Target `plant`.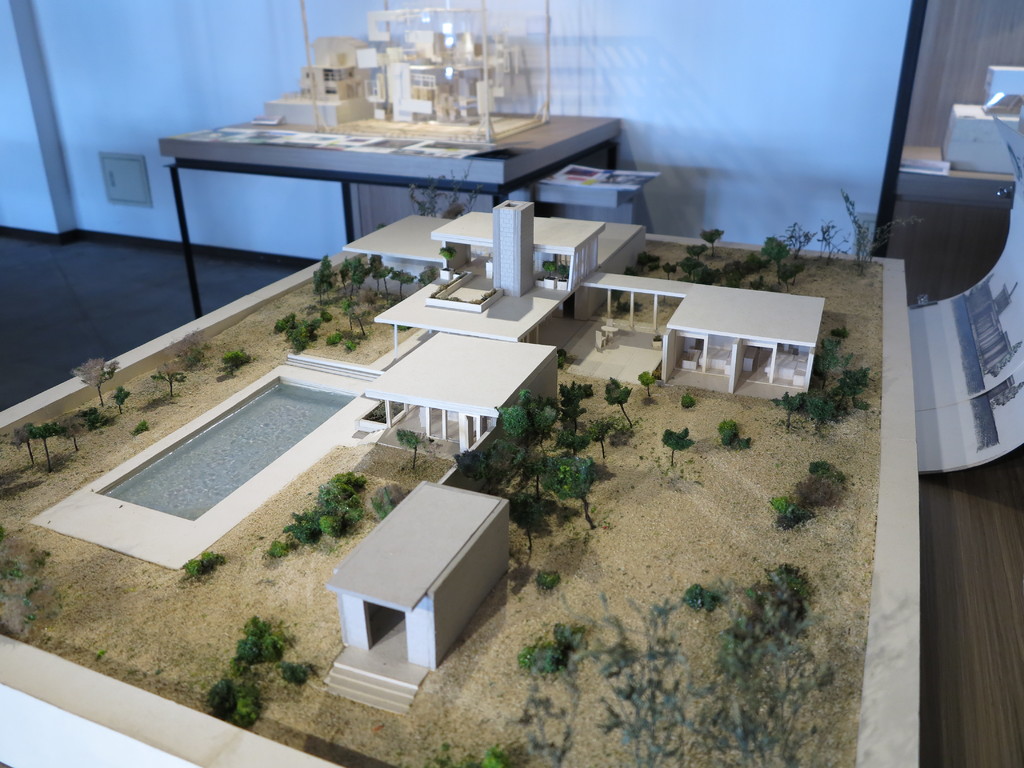
Target region: 854,394,867,408.
